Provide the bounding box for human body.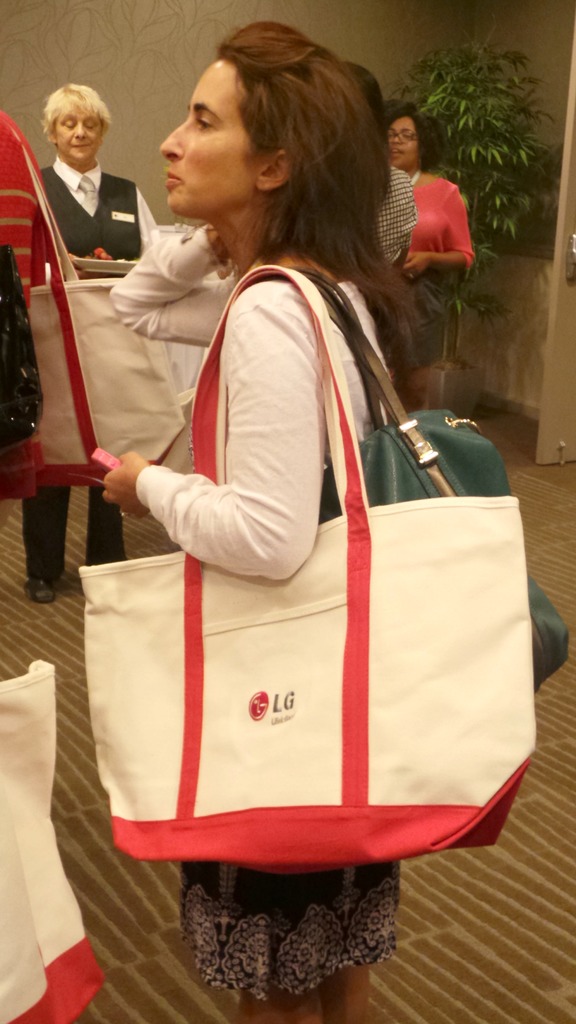
x1=380 y1=97 x2=475 y2=406.
